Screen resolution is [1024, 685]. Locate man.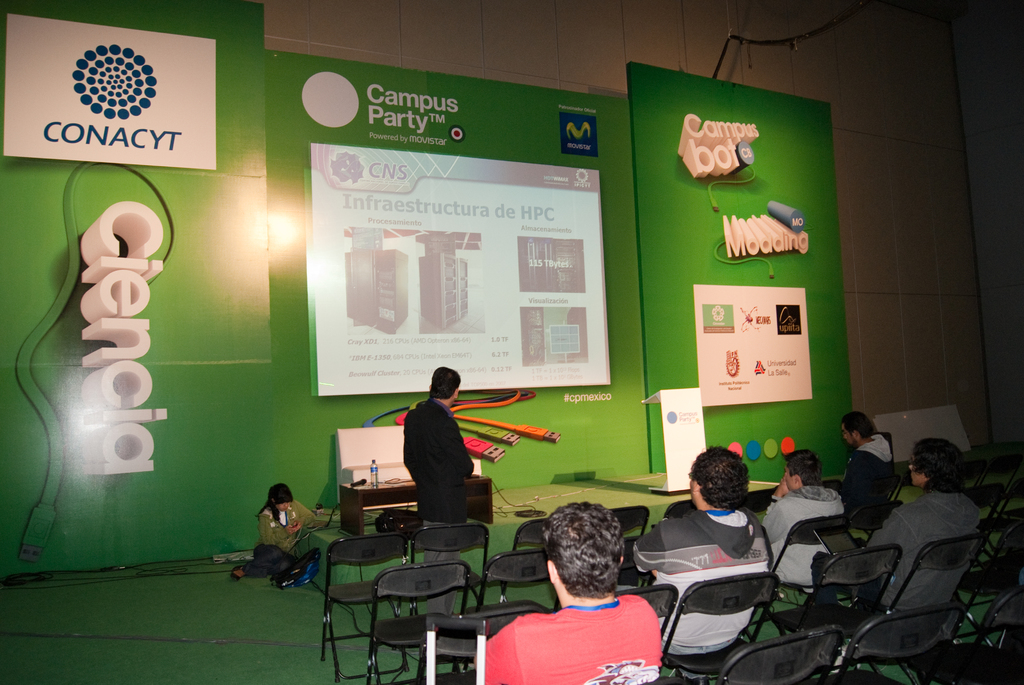
left=488, top=511, right=689, bottom=682.
